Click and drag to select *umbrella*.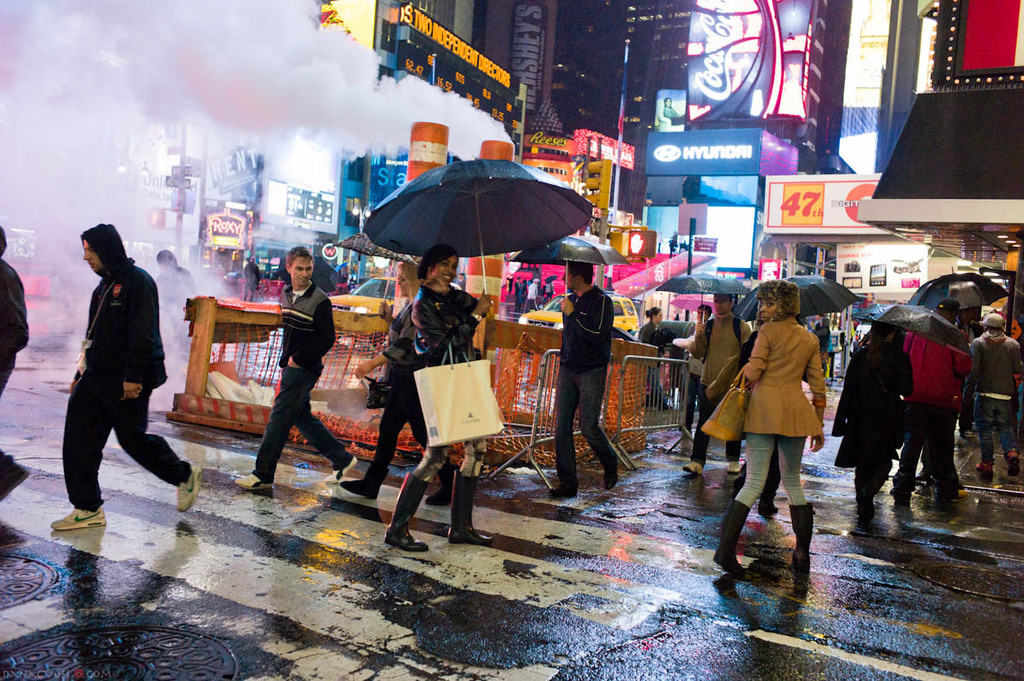
Selection: crop(352, 273, 404, 300).
